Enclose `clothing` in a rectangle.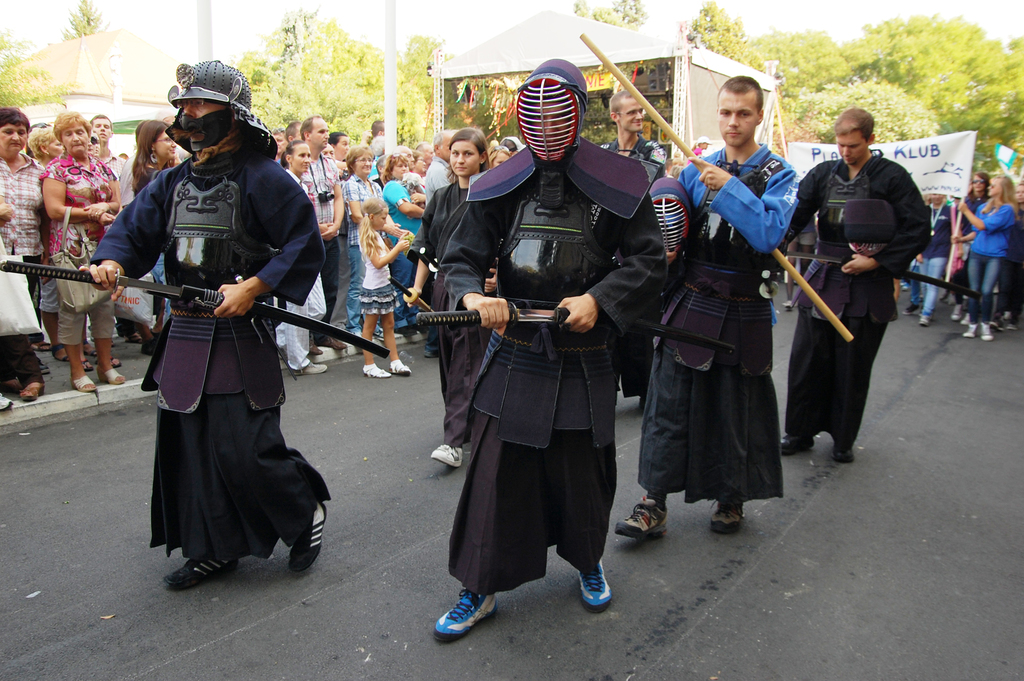
[783,154,929,441].
